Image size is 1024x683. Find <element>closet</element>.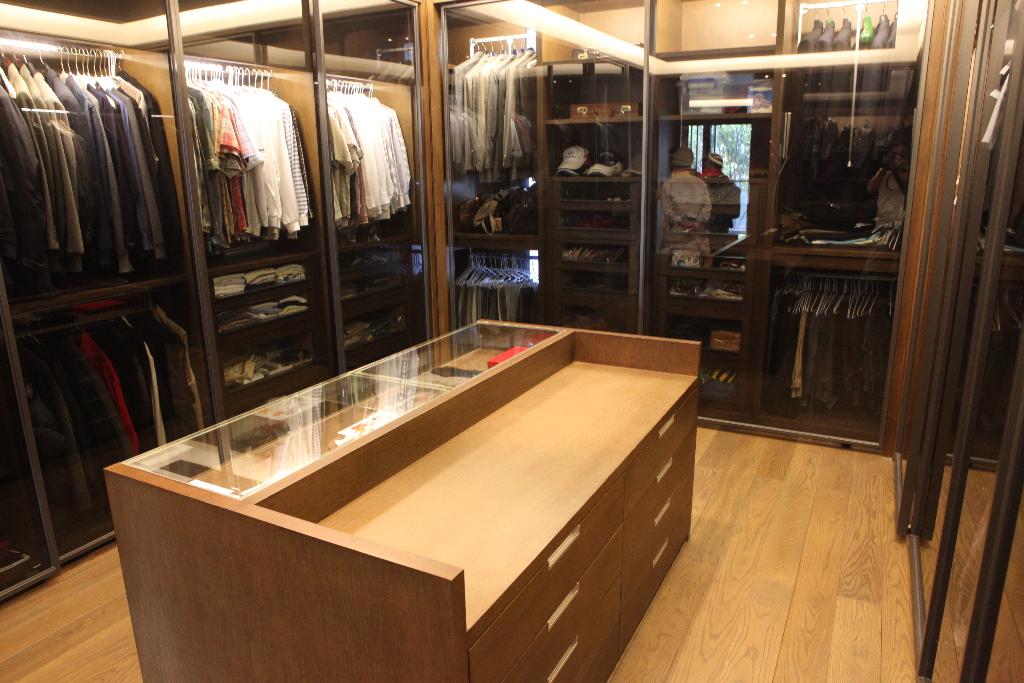
(left=765, top=269, right=884, bottom=415).
